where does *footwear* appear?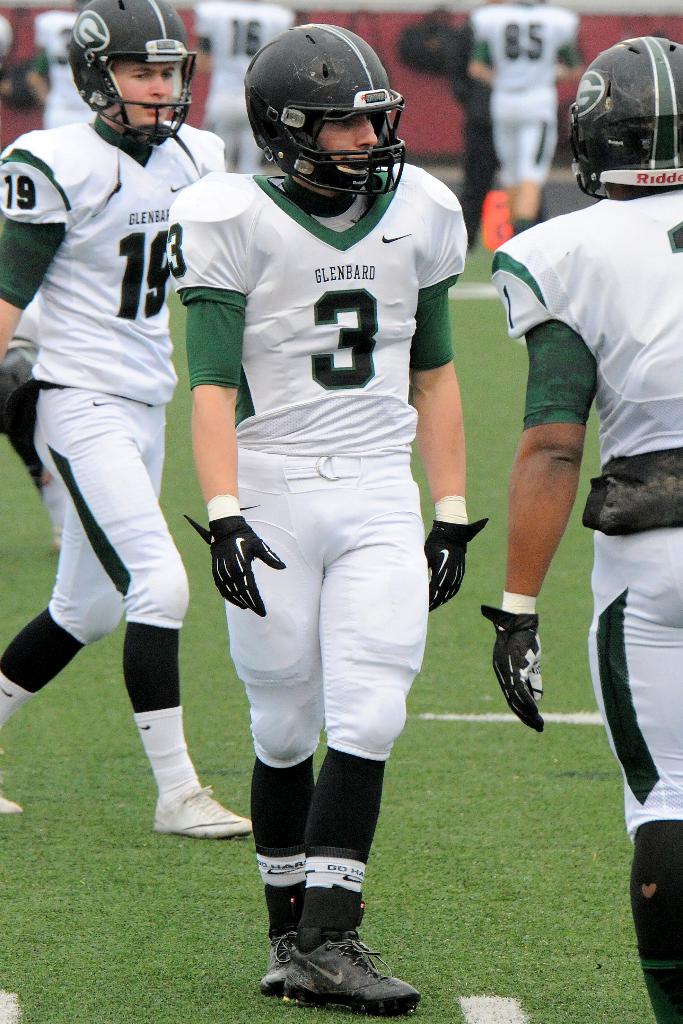
Appears at (152,779,252,840).
